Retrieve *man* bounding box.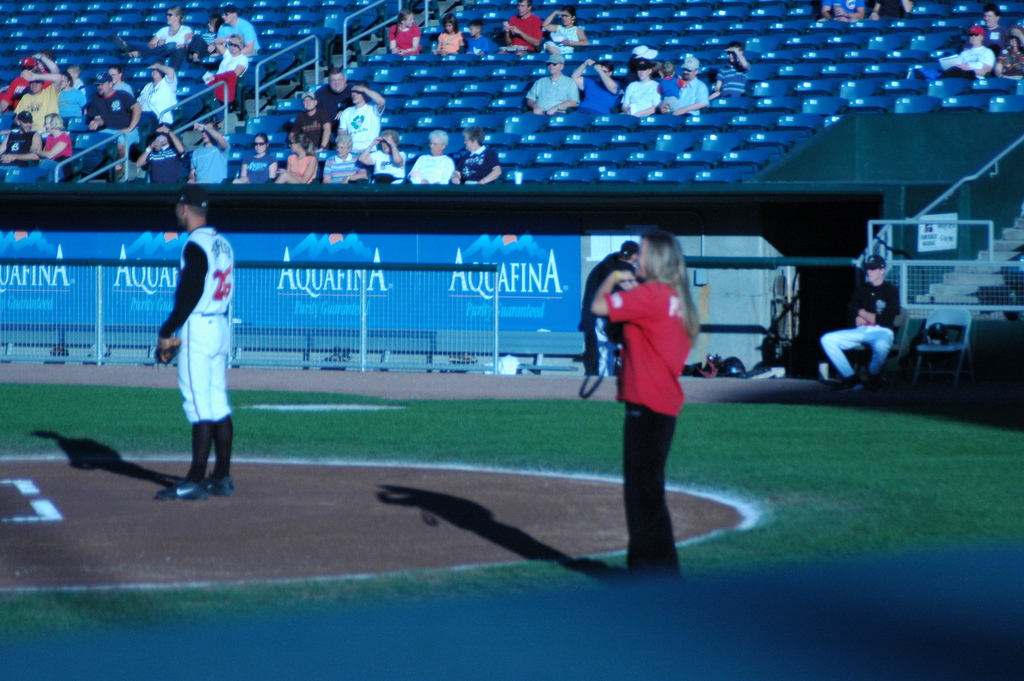
Bounding box: crop(711, 40, 751, 98).
